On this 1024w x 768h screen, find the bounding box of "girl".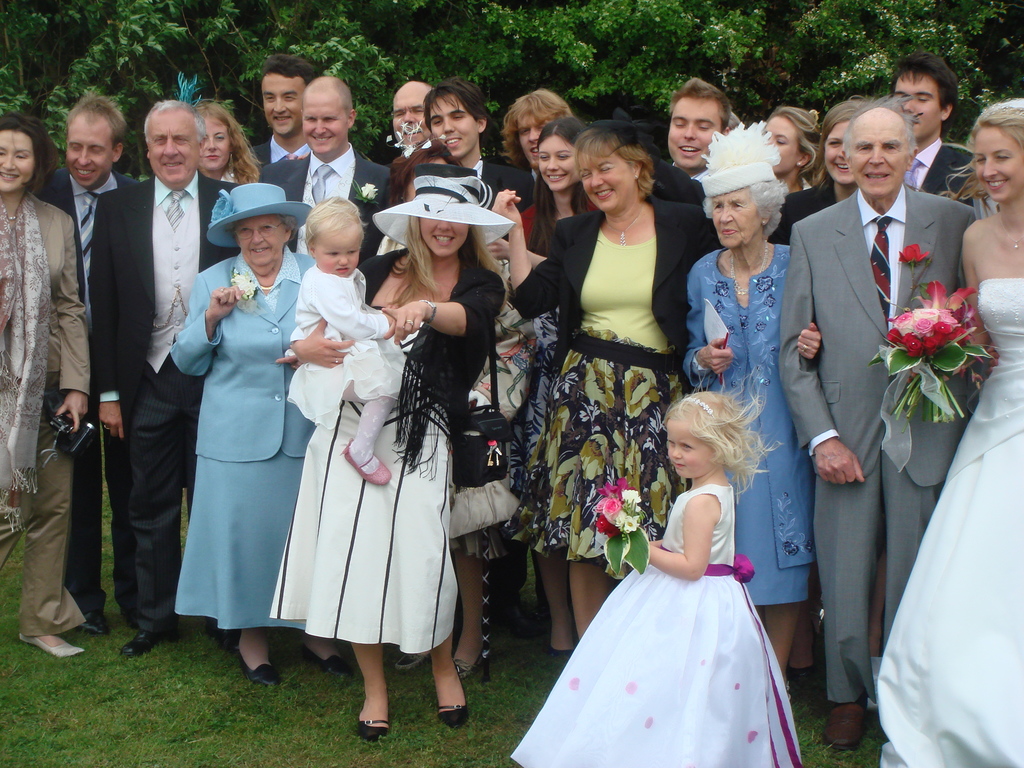
Bounding box: 511/358/802/767.
